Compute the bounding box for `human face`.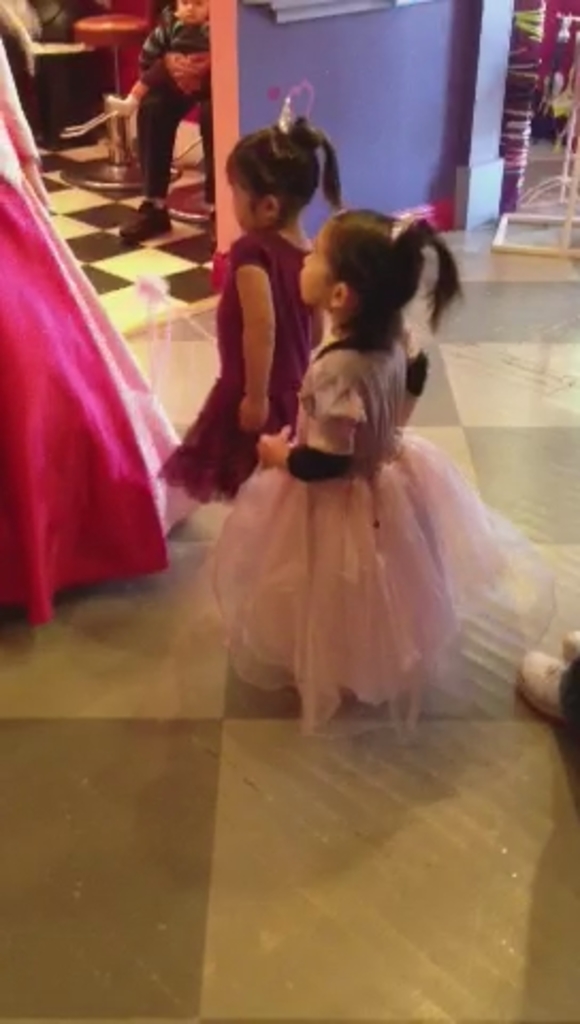
bbox(179, 0, 209, 23).
